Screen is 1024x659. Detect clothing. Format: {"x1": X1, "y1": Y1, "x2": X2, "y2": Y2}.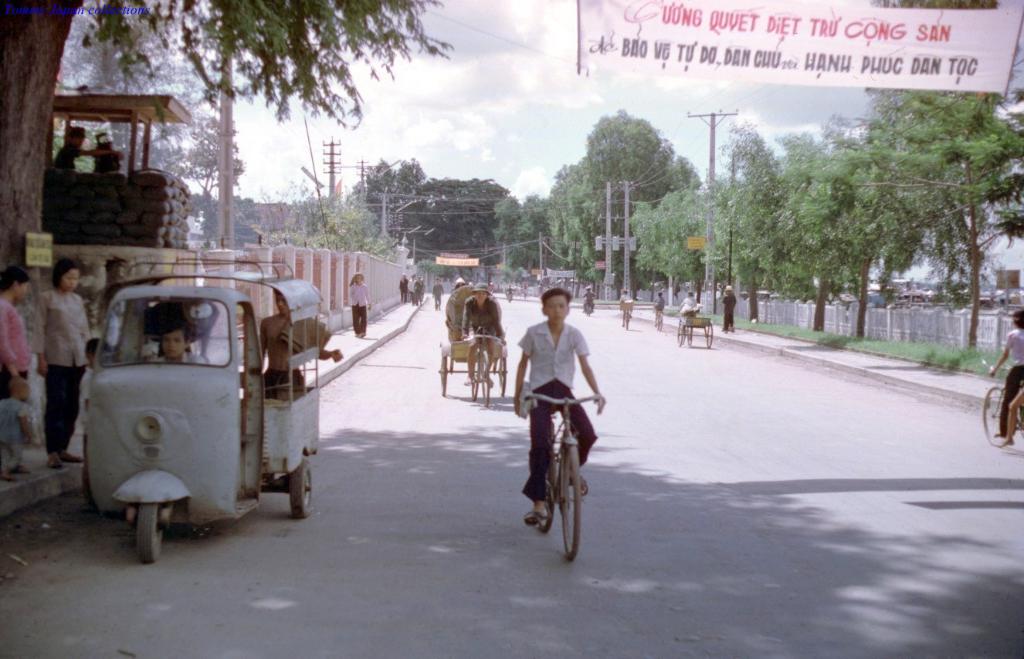
{"x1": 582, "y1": 290, "x2": 593, "y2": 309}.
